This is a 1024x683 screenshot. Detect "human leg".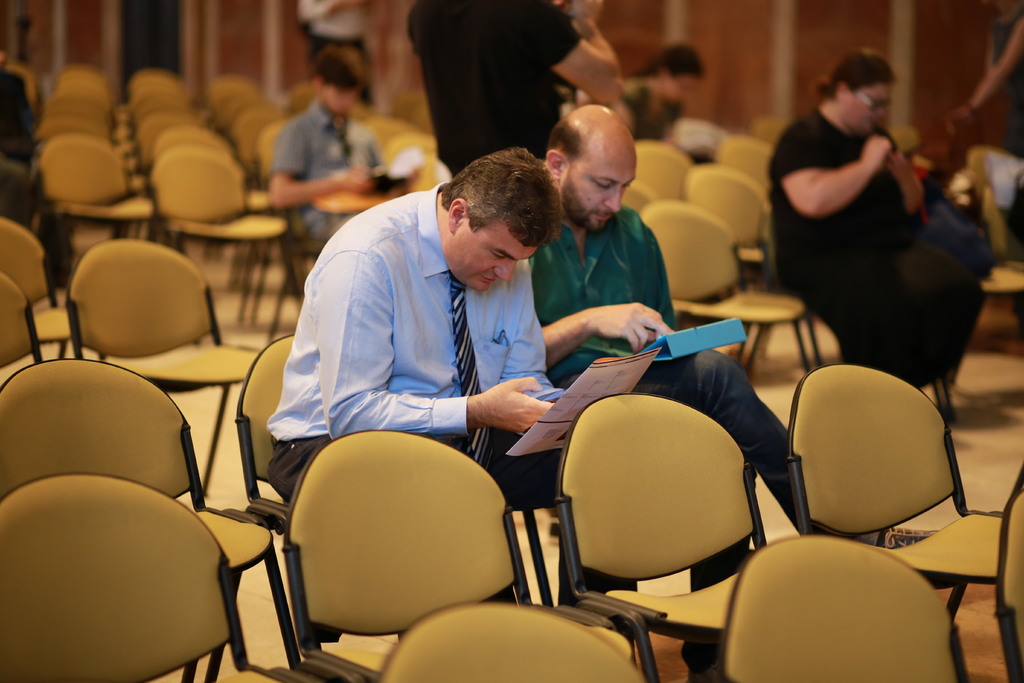
crop(631, 350, 948, 589).
